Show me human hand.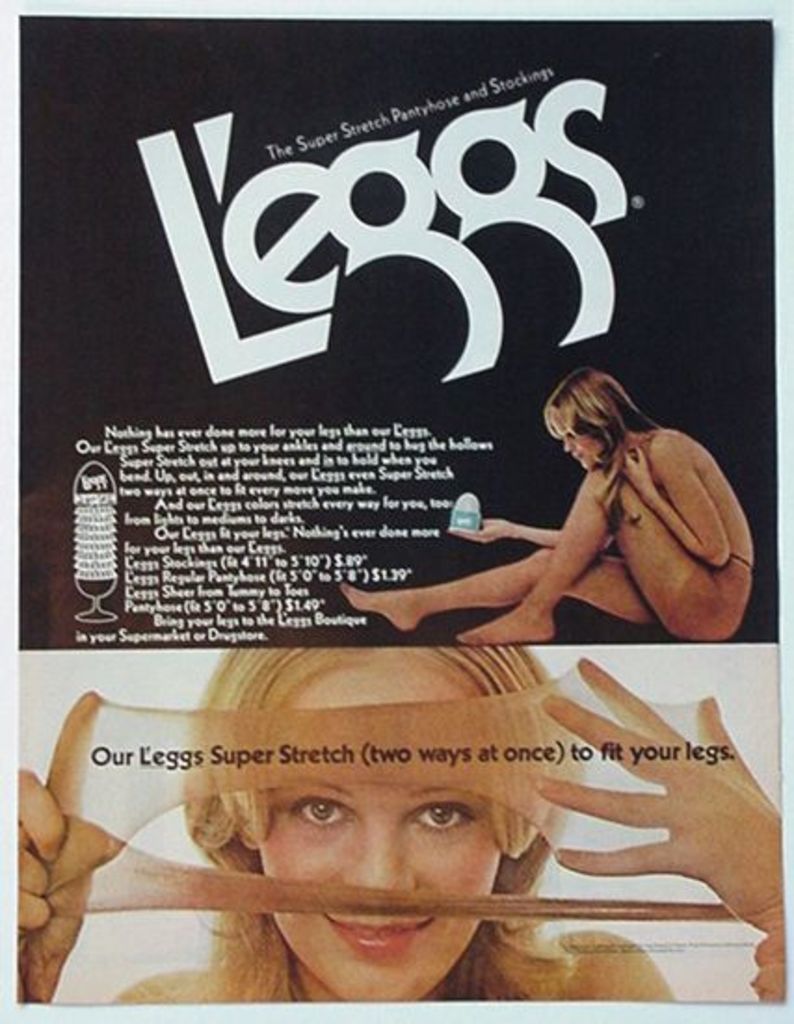
human hand is here: box(448, 517, 509, 548).
